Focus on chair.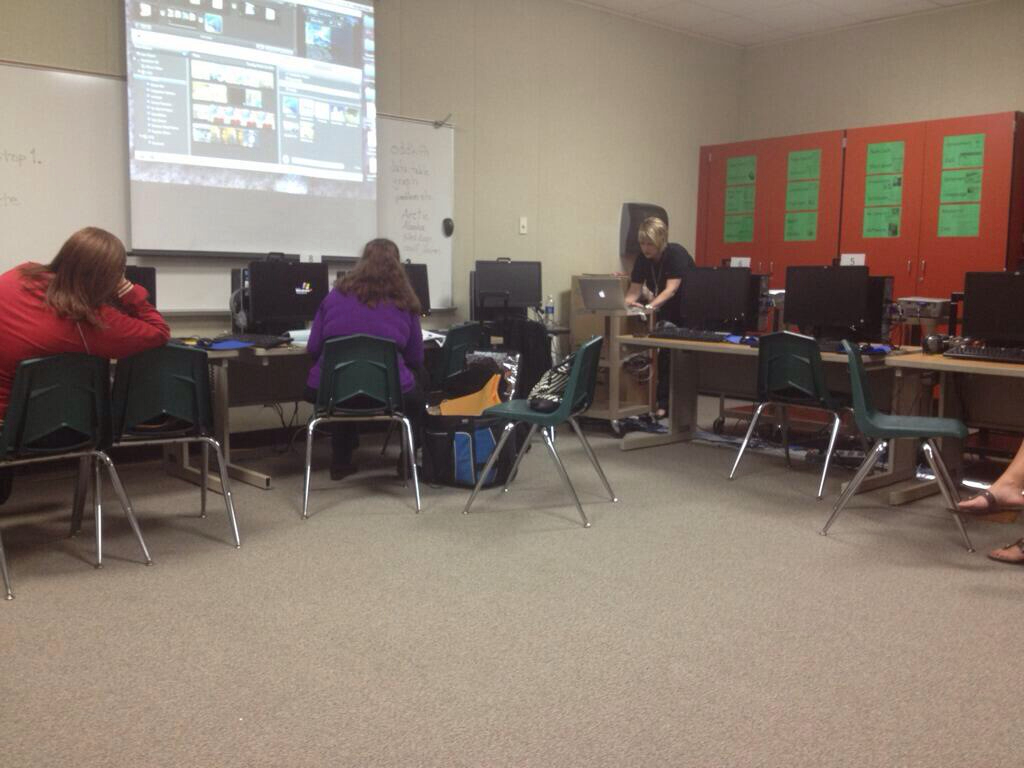
Focused at [384,319,497,483].
